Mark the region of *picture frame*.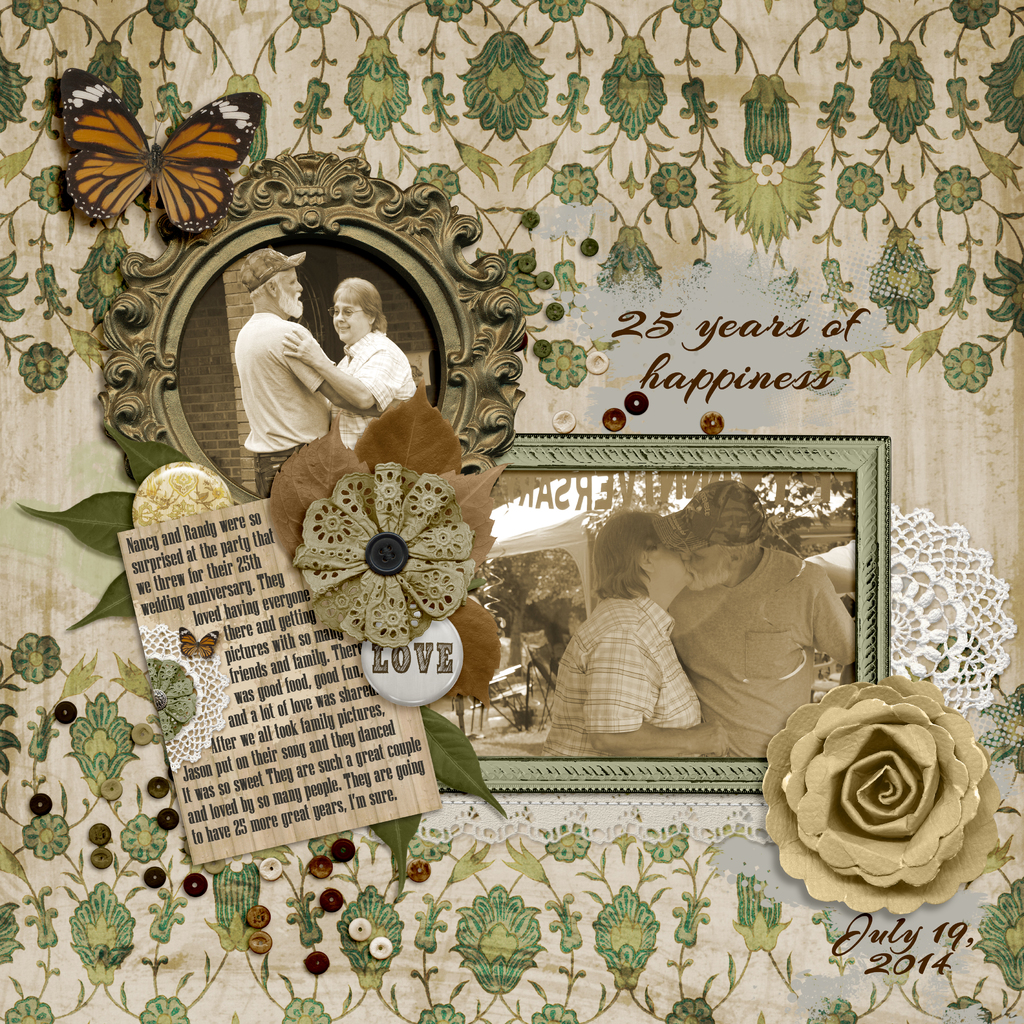
Region: region(86, 148, 538, 474).
